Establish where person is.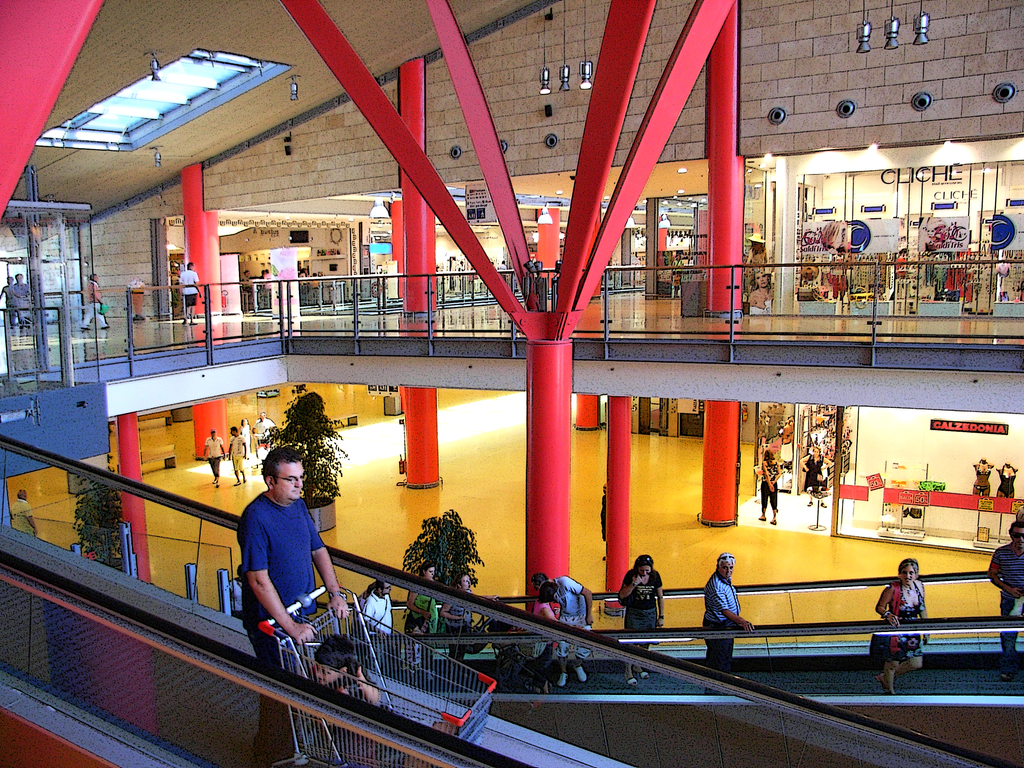
Established at region(887, 246, 906, 303).
